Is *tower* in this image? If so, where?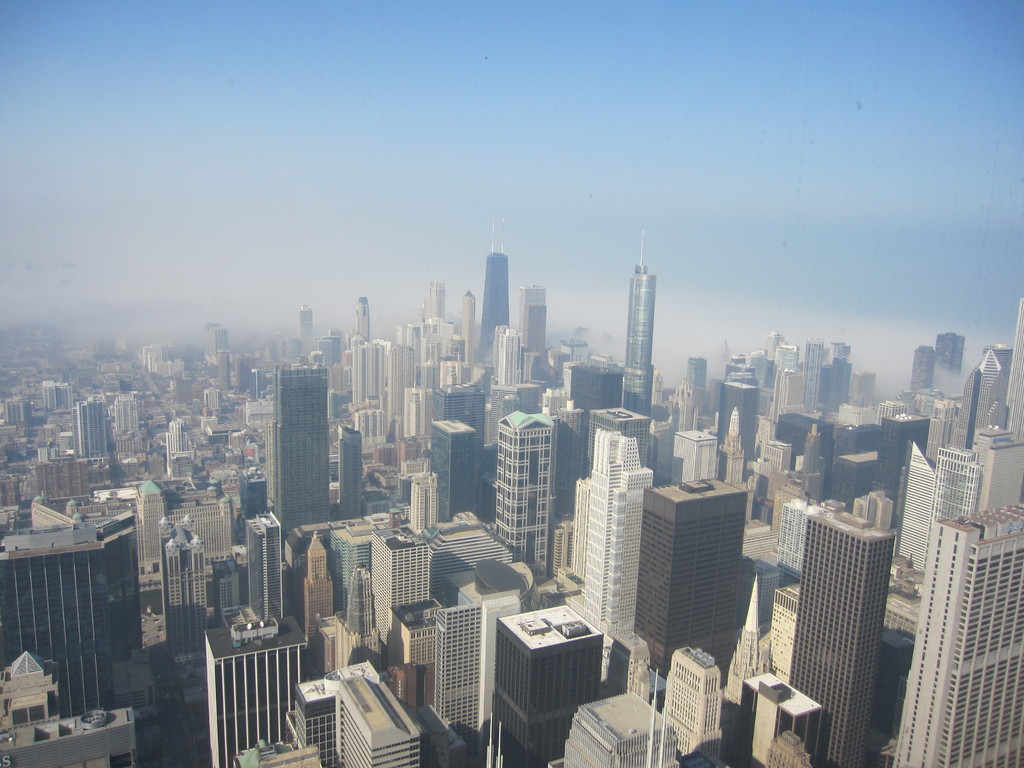
Yes, at (308,535,333,647).
